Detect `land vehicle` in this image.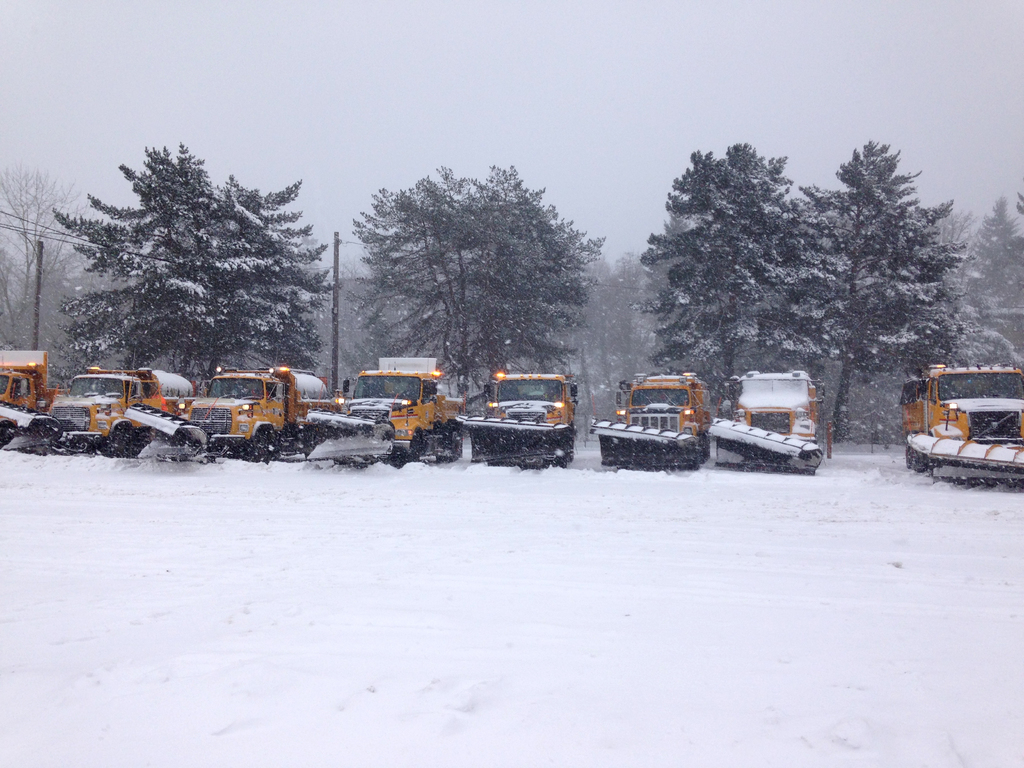
Detection: <region>127, 369, 332, 461</region>.
